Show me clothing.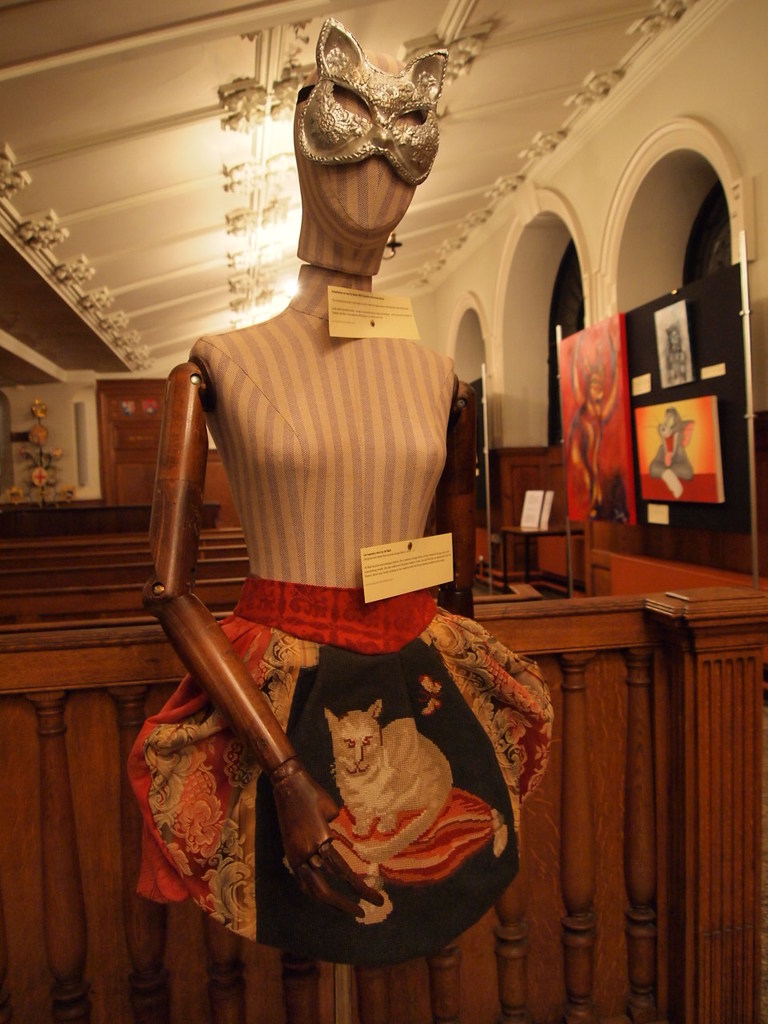
clothing is here: [144,272,510,960].
